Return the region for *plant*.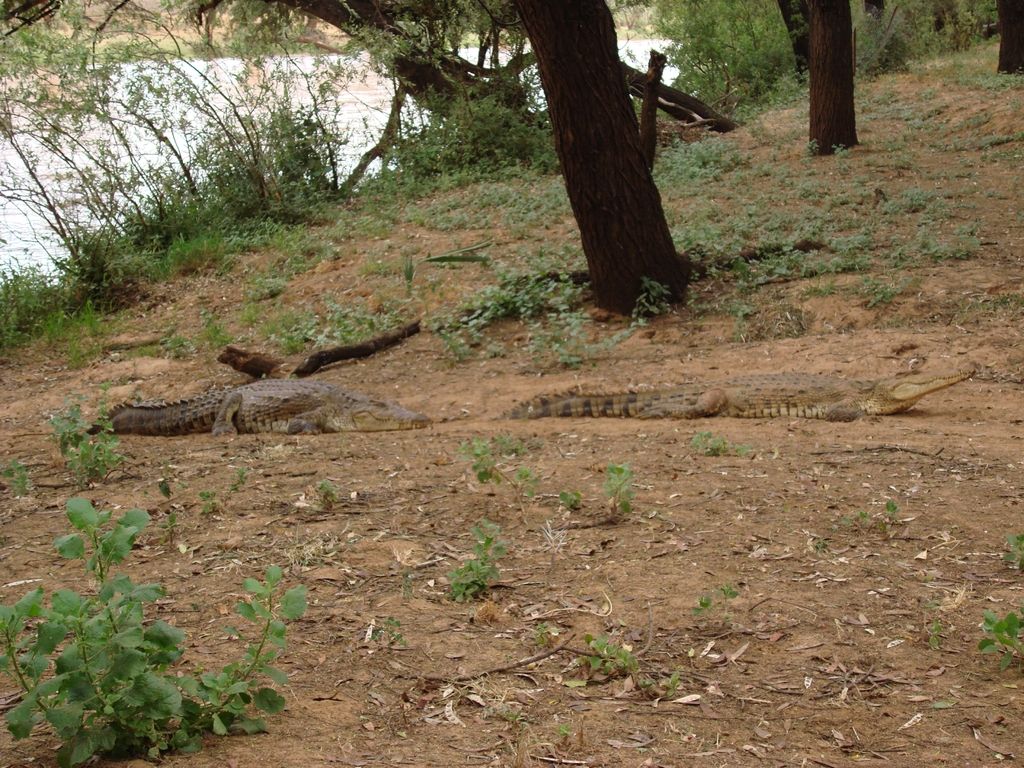
BBox(24, 297, 143, 378).
